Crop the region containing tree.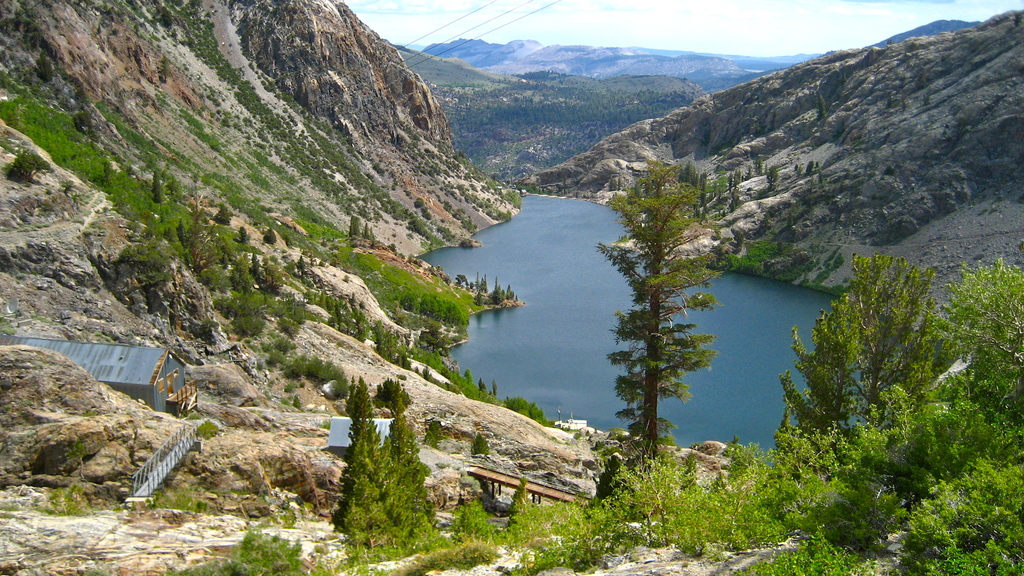
Crop region: bbox(605, 160, 726, 454).
